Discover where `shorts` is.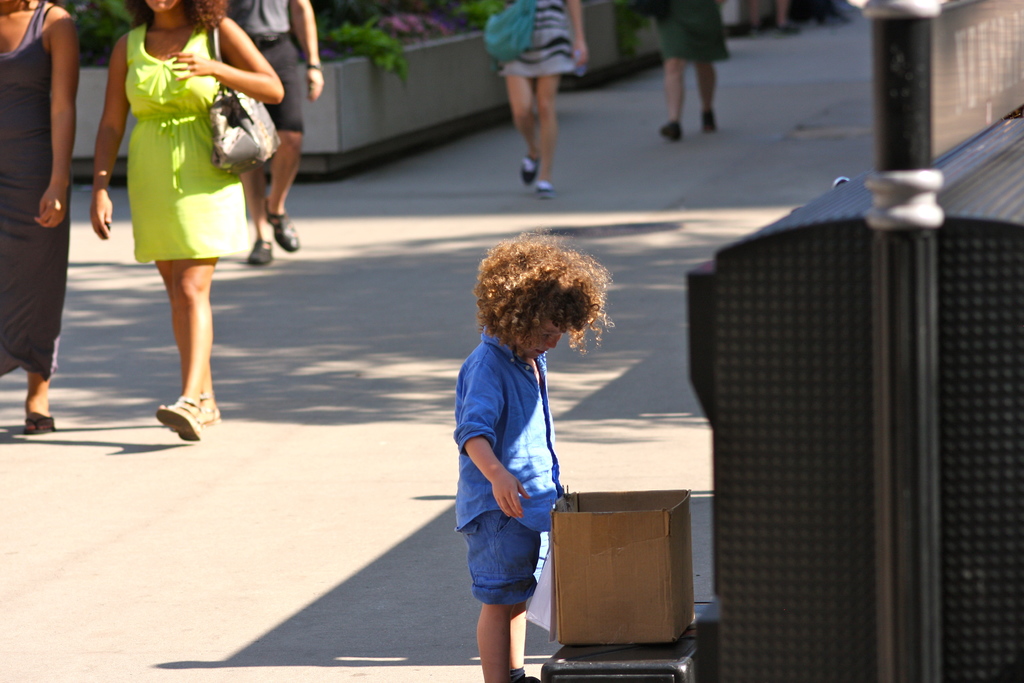
Discovered at [left=255, top=33, right=305, bottom=133].
